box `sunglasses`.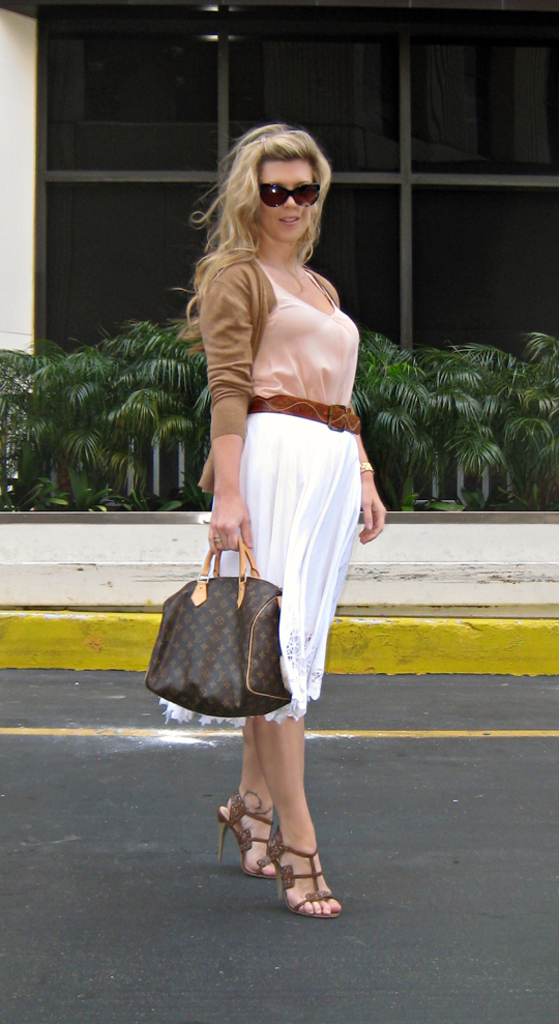
region(263, 177, 321, 208).
